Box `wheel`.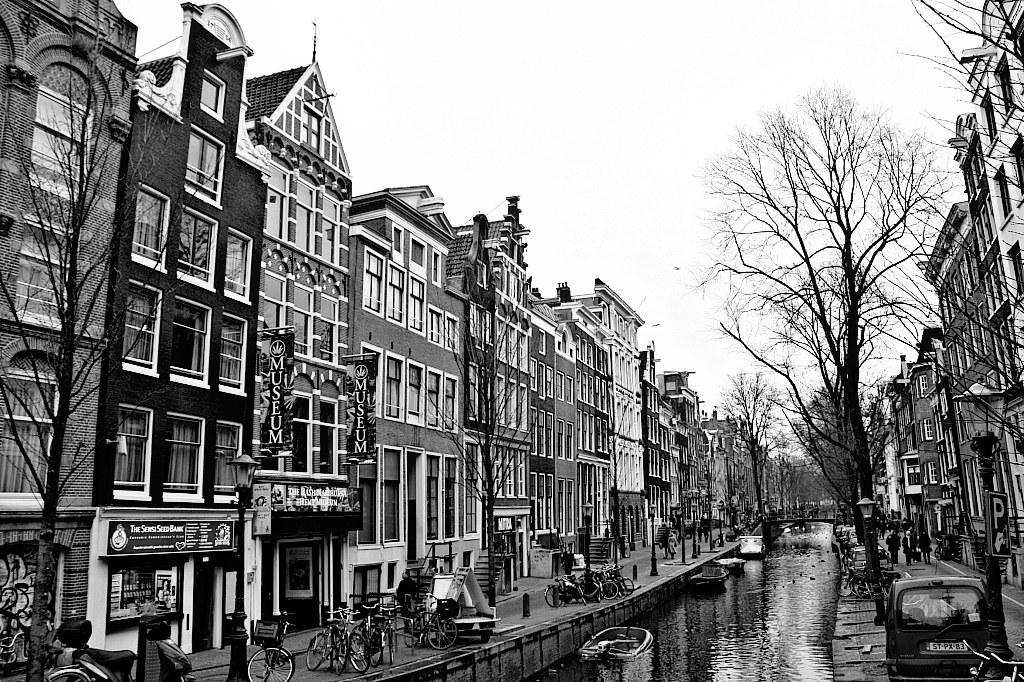
545/584/565/606.
